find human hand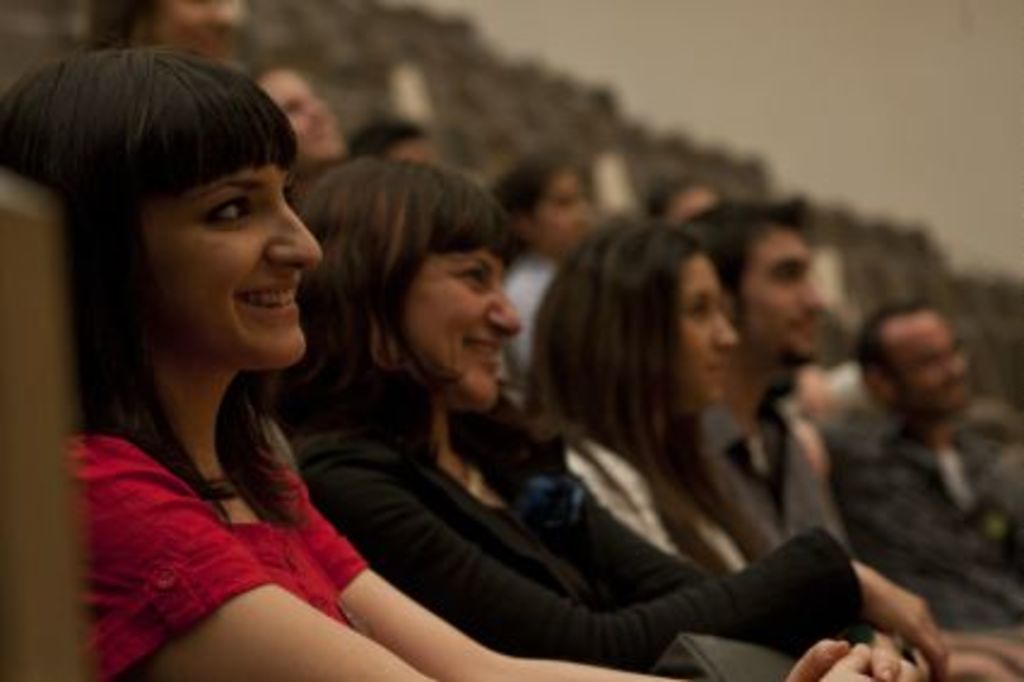
[836, 535, 957, 668]
